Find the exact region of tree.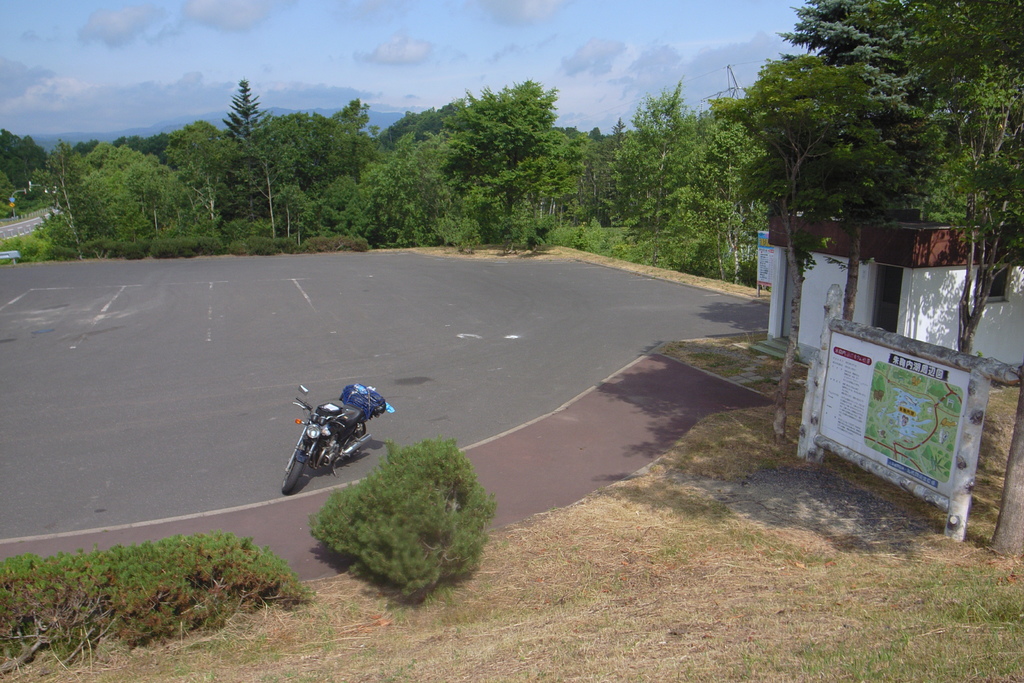
Exact region: (left=22, top=63, right=760, bottom=282).
